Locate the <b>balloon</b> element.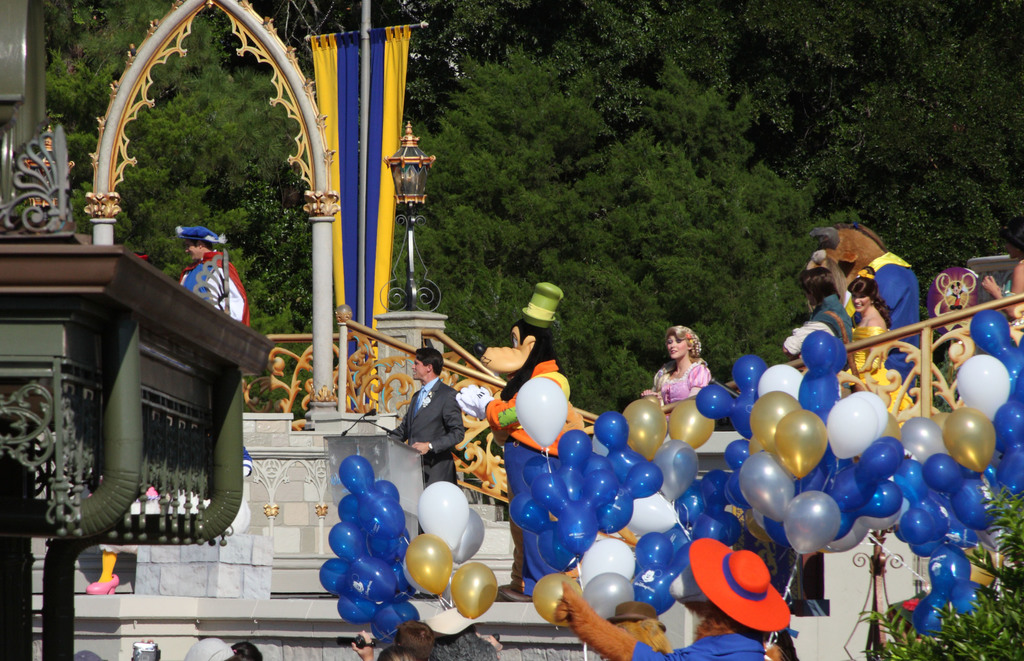
Element bbox: left=576, top=573, right=637, bottom=622.
